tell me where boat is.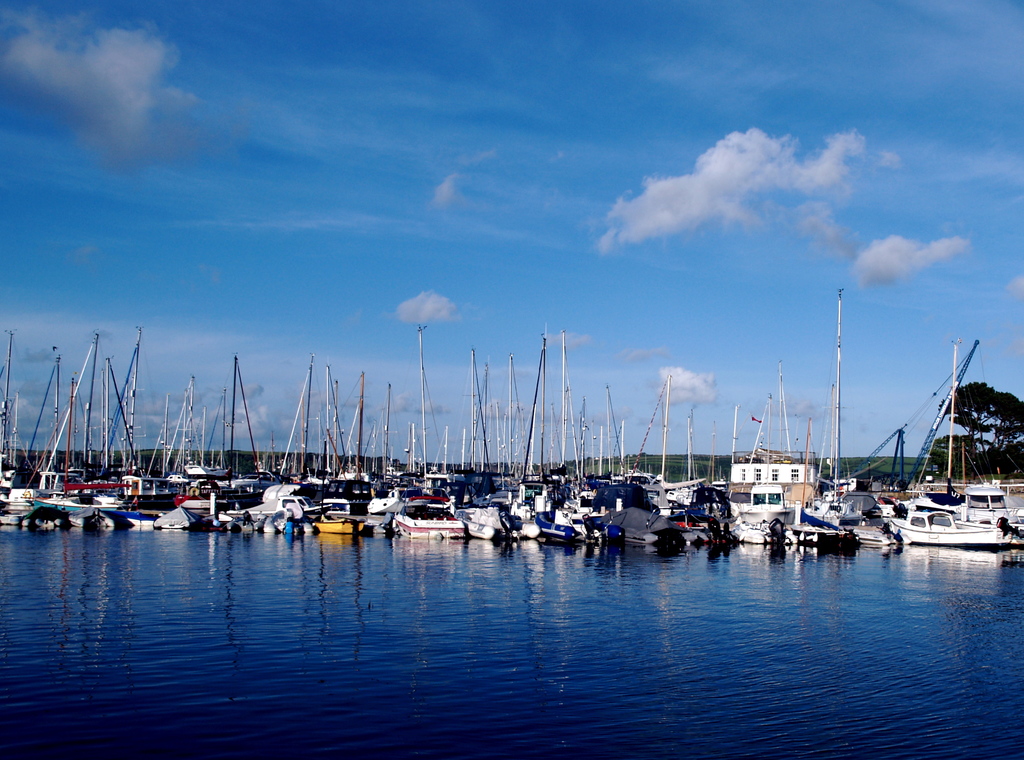
boat is at locate(959, 483, 1016, 527).
